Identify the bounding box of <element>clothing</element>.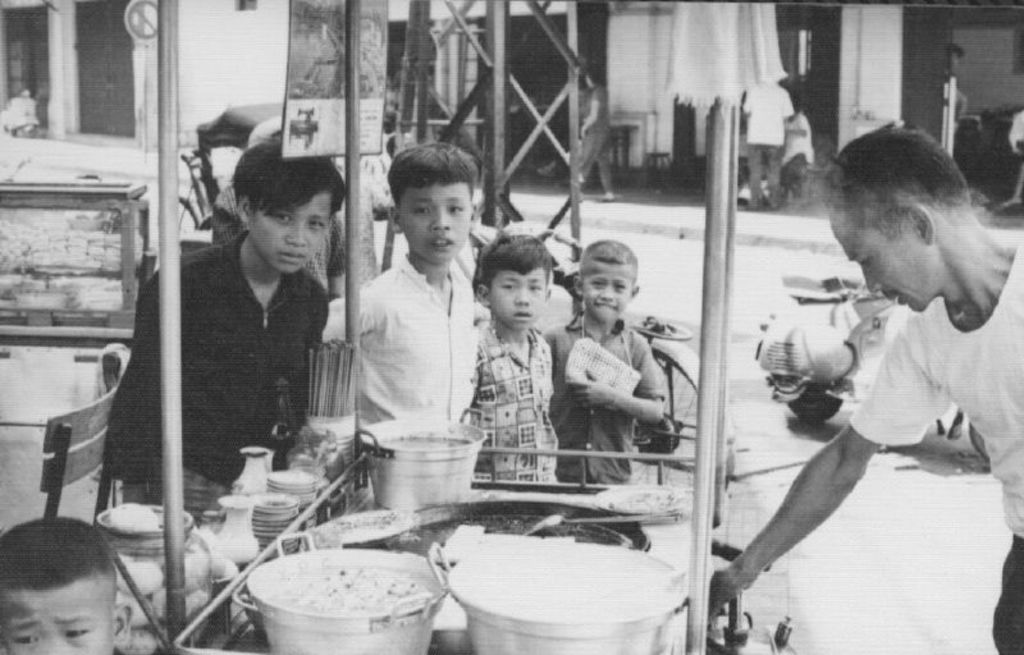
[466, 324, 563, 486].
